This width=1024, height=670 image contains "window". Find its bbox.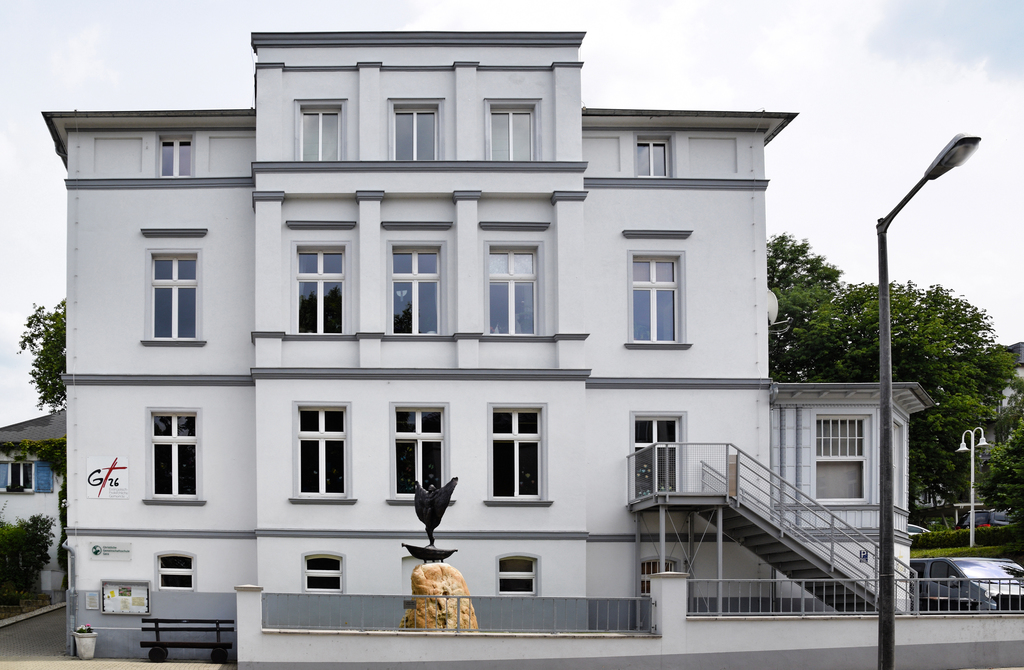
pyautogui.locateOnScreen(807, 414, 872, 503).
